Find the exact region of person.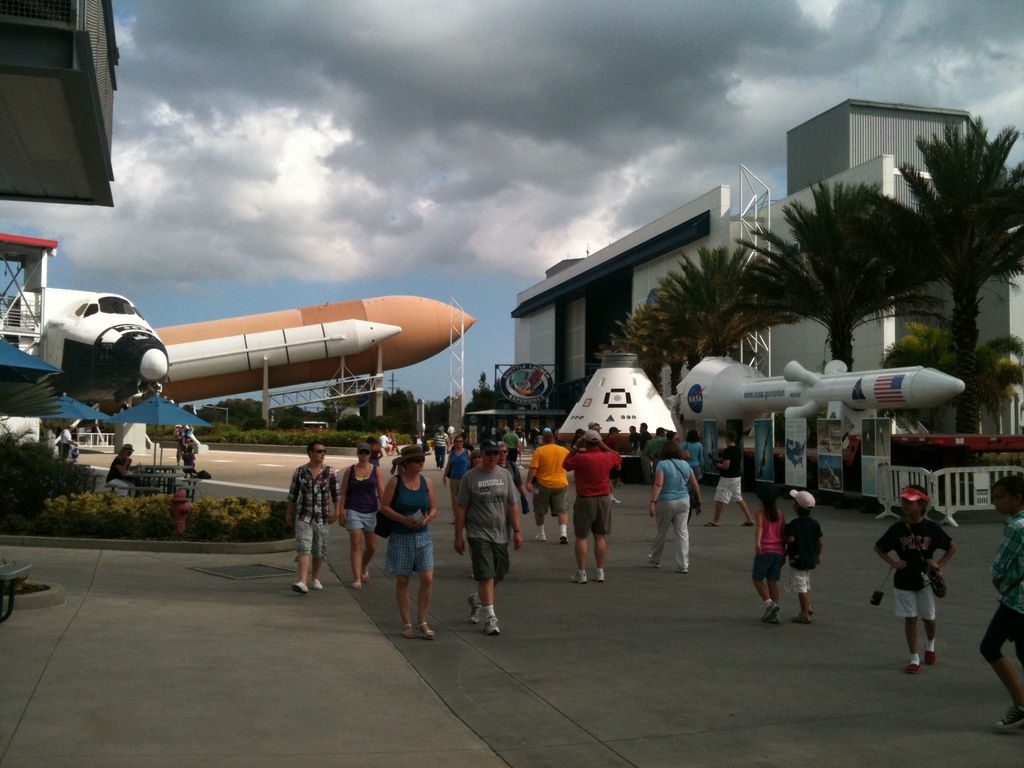
Exact region: {"left": 382, "top": 442, "right": 439, "bottom": 641}.
